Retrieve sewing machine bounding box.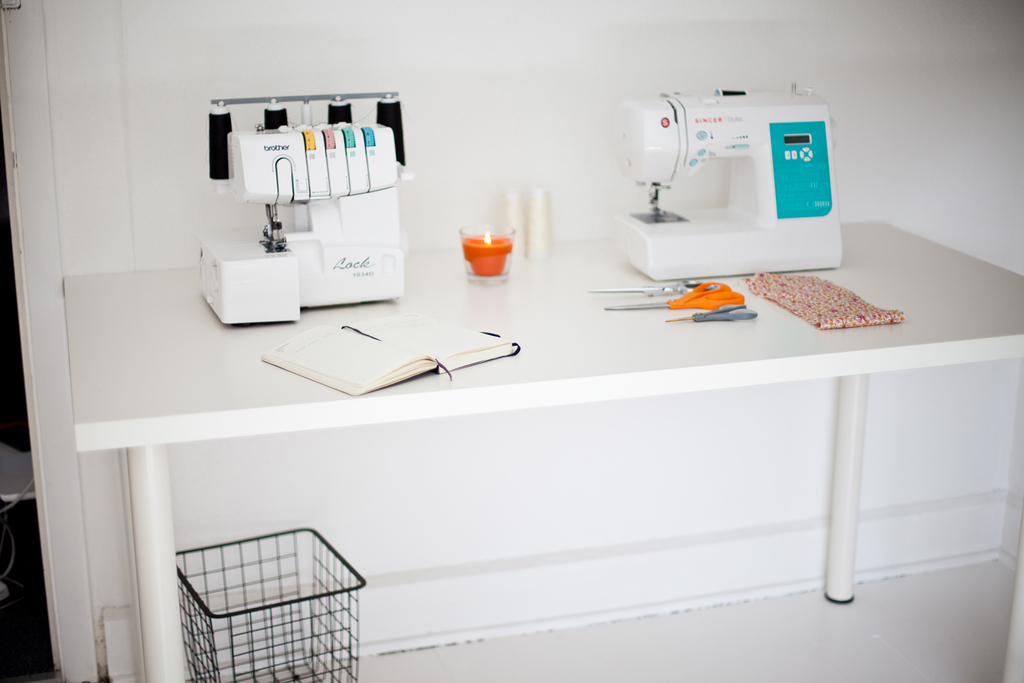
Bounding box: 622, 79, 848, 283.
